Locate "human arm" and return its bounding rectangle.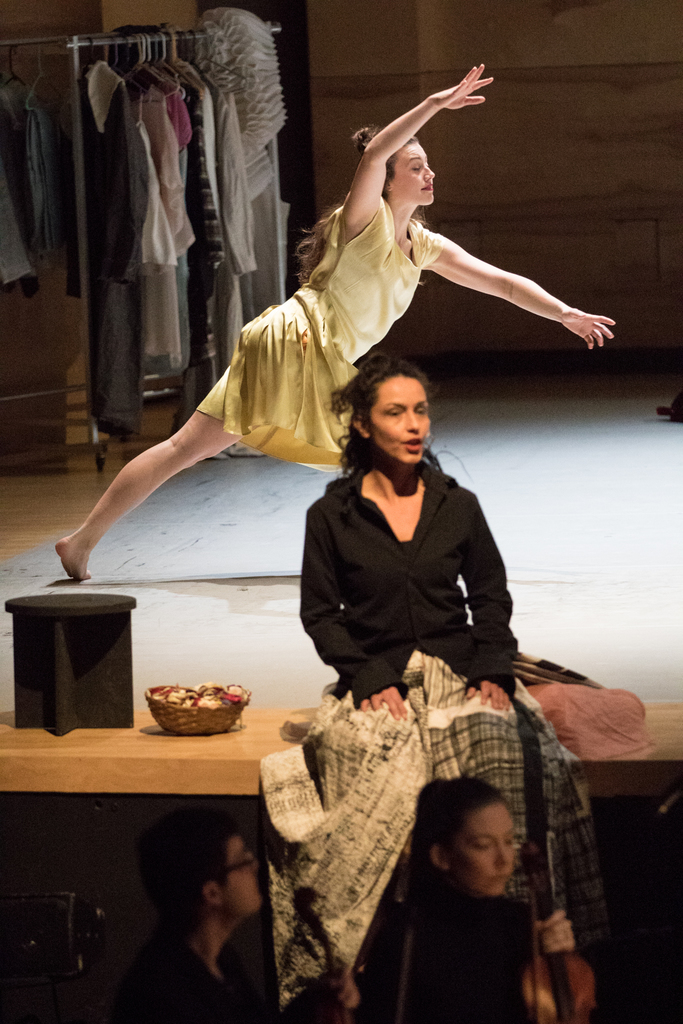
bbox=(406, 207, 605, 364).
